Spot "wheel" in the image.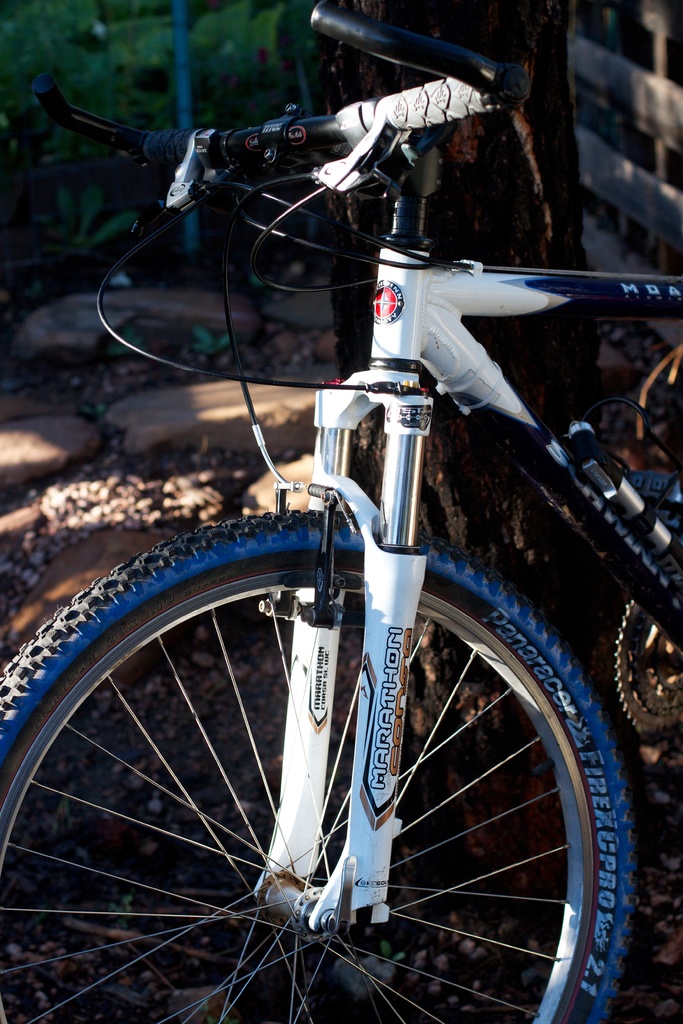
"wheel" found at (0,509,639,1023).
